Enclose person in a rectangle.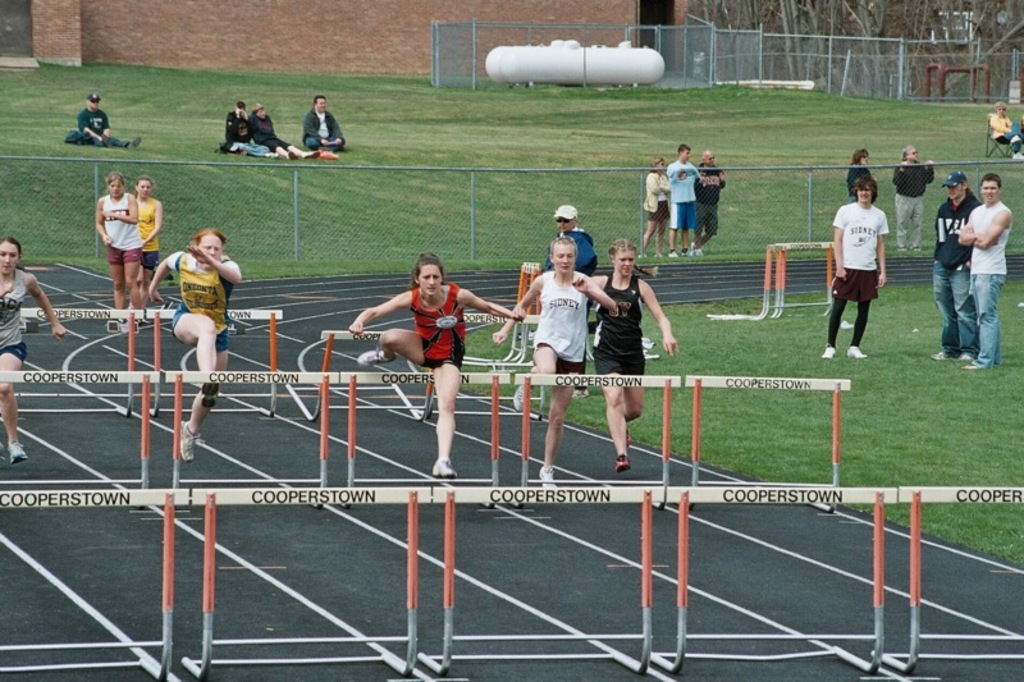
<box>987,102,1023,156</box>.
